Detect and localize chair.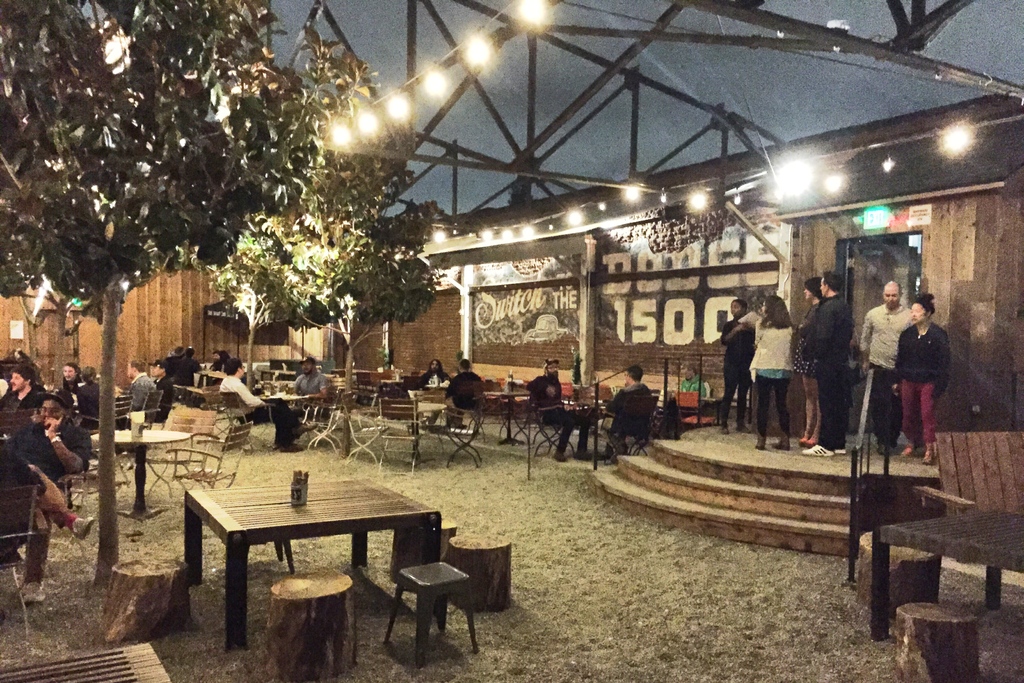
Localized at select_region(0, 481, 45, 633).
